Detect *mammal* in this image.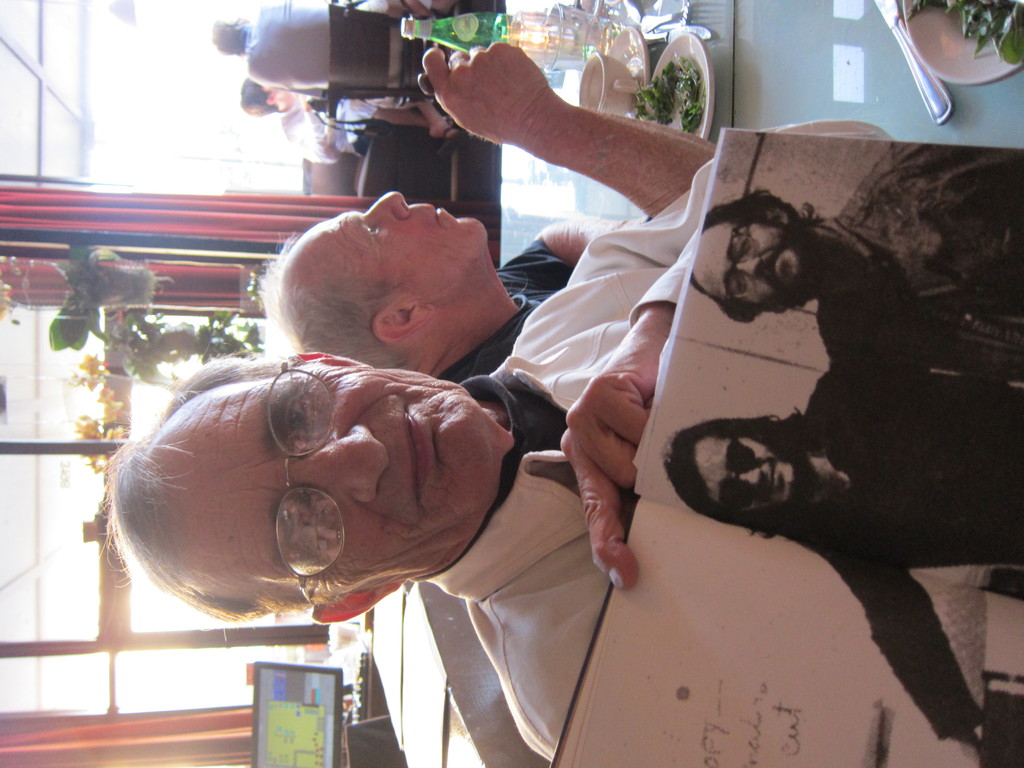
Detection: crop(255, 40, 723, 385).
